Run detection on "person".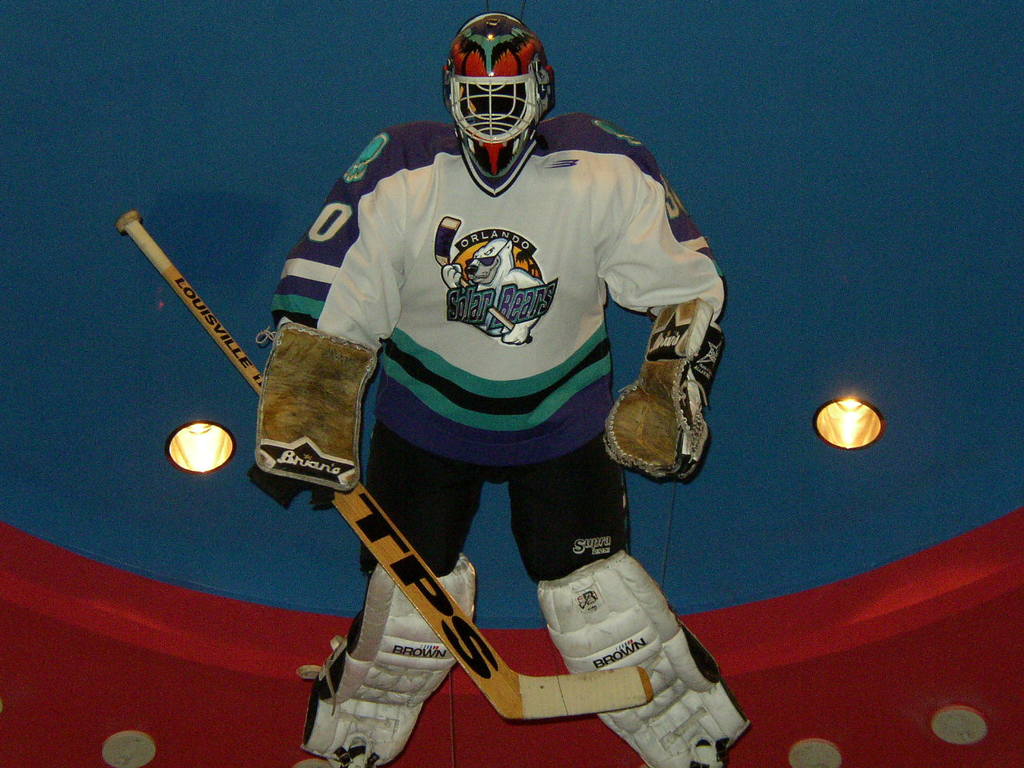
Result: 214:6:718:752.
